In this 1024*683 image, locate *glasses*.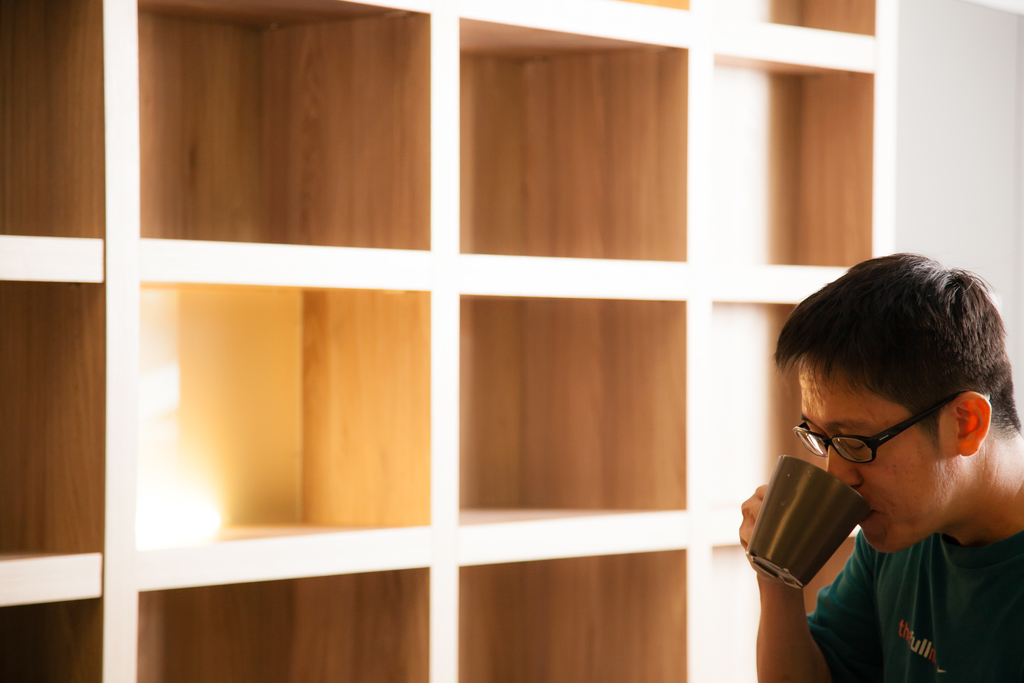
Bounding box: [794,389,996,466].
